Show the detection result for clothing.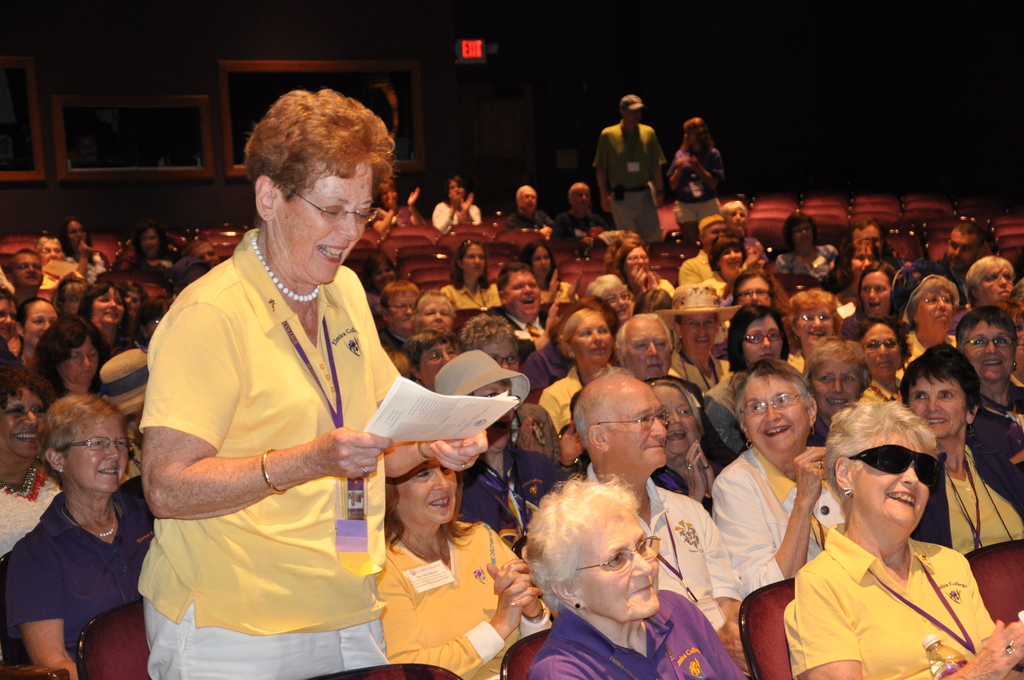
bbox=[427, 201, 484, 234].
